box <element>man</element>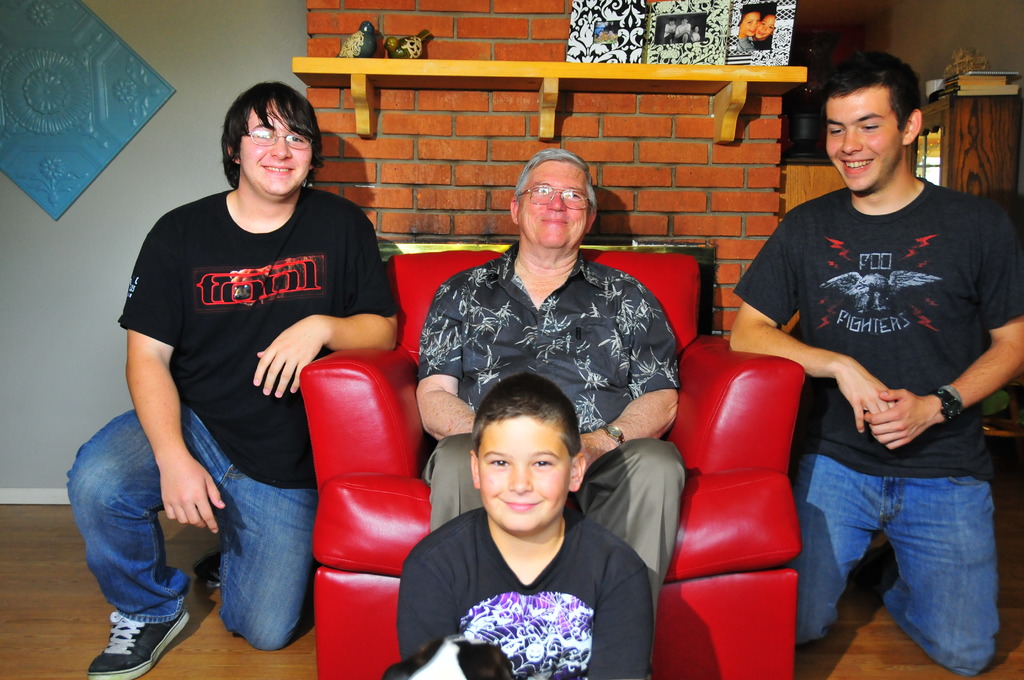
l=414, t=144, r=680, b=633
